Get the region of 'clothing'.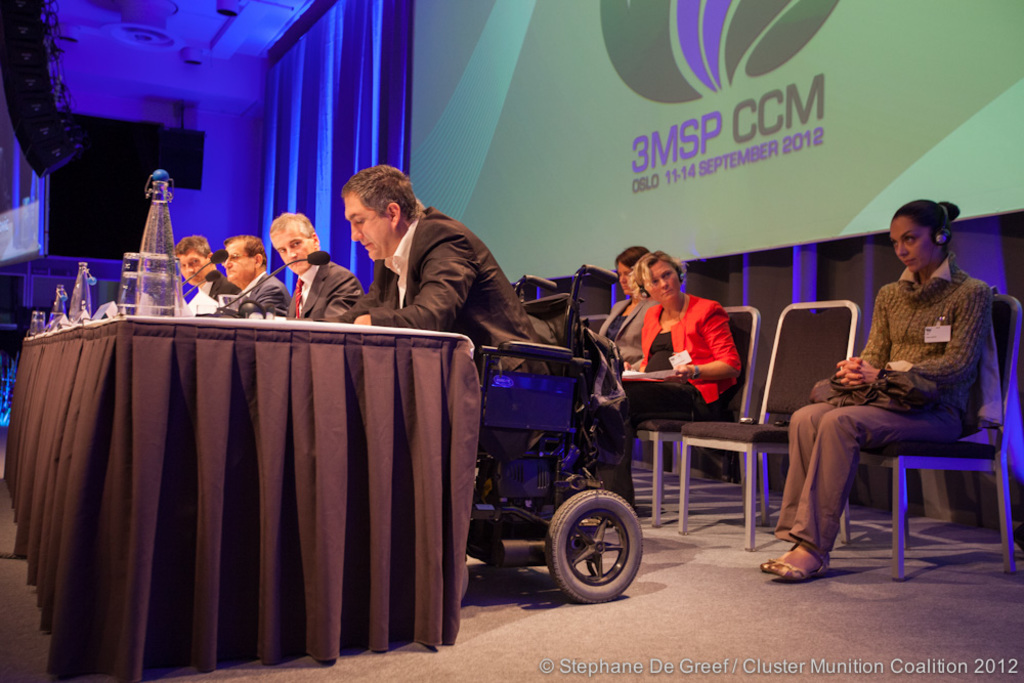
[left=201, top=273, right=243, bottom=305].
